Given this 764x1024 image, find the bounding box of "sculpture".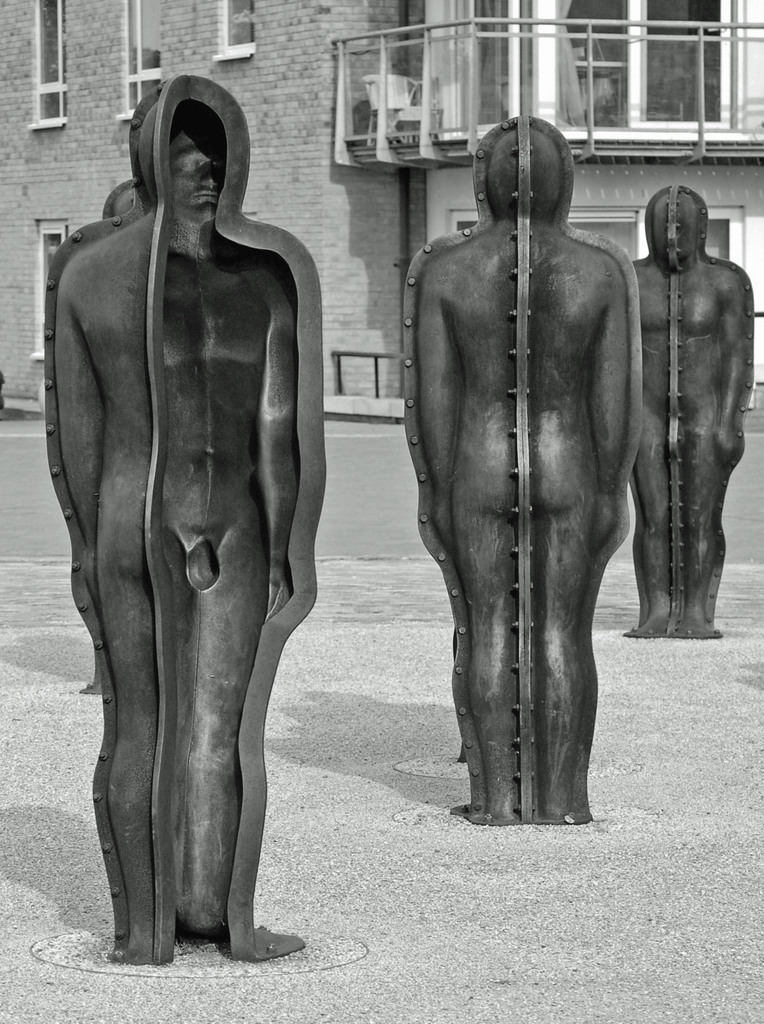
<region>23, 61, 335, 963</region>.
